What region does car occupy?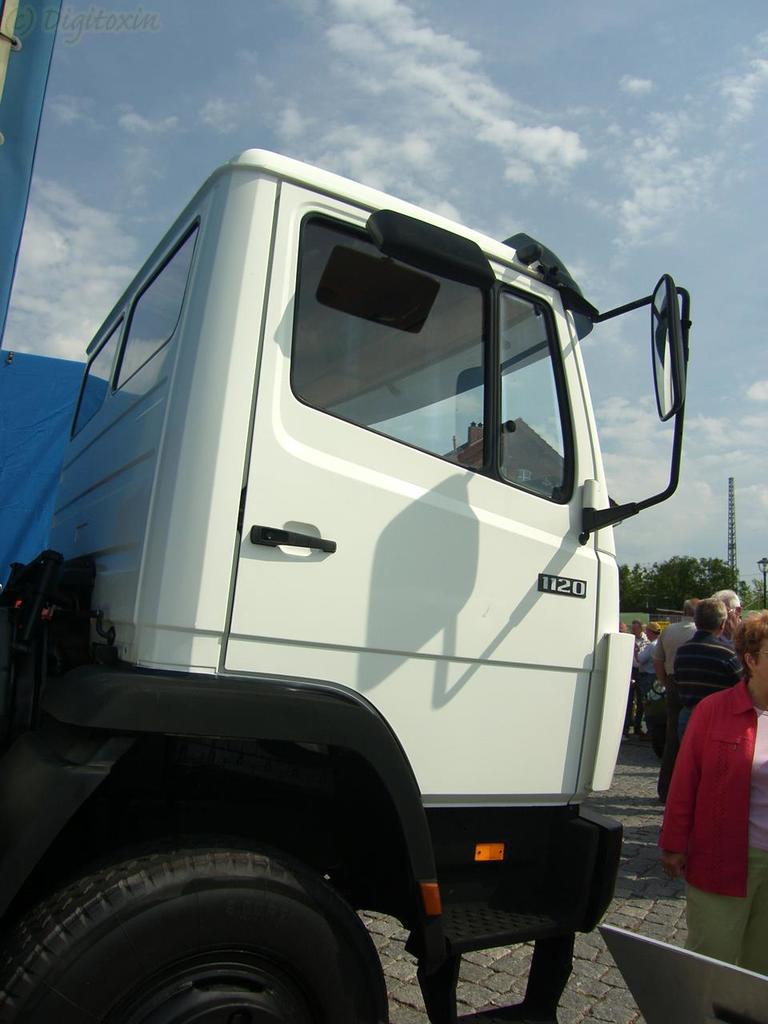
bbox=[642, 680, 669, 758].
